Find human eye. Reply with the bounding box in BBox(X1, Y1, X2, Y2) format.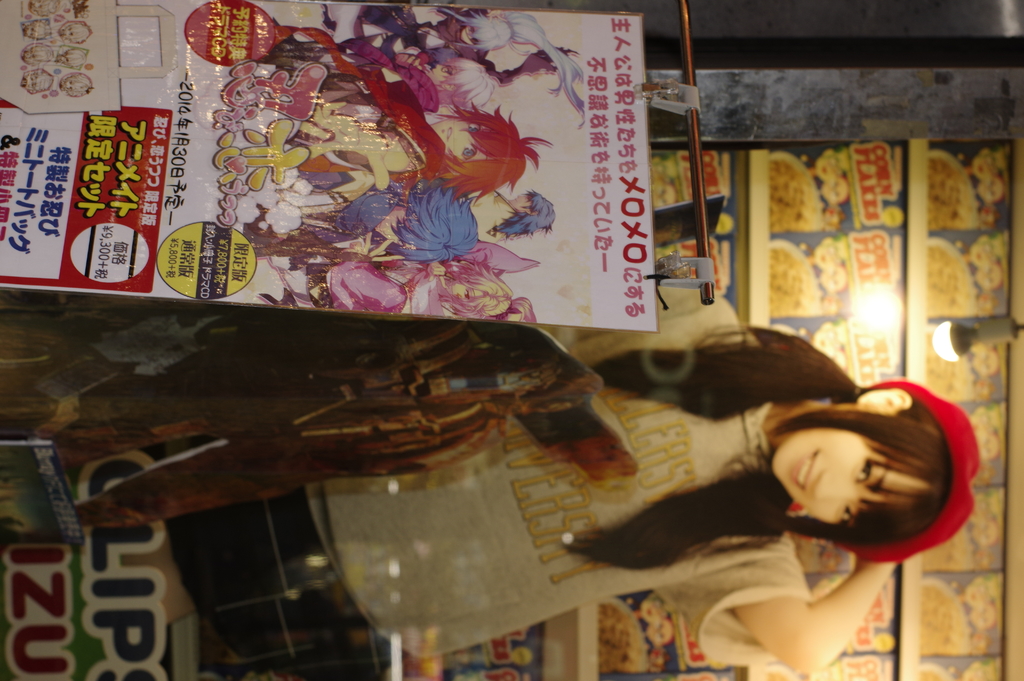
BBox(835, 499, 859, 530).
